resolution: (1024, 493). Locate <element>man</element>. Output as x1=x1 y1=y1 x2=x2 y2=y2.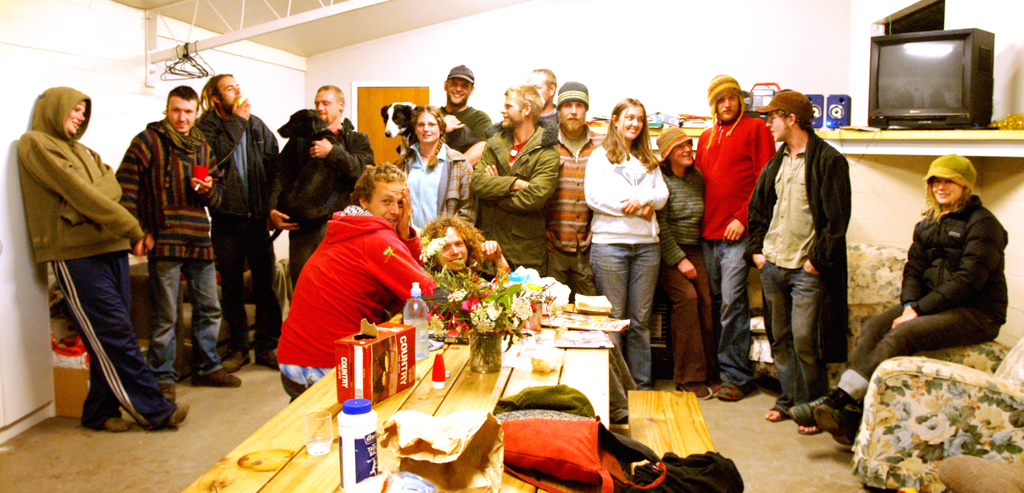
x1=274 y1=73 x2=381 y2=275.
